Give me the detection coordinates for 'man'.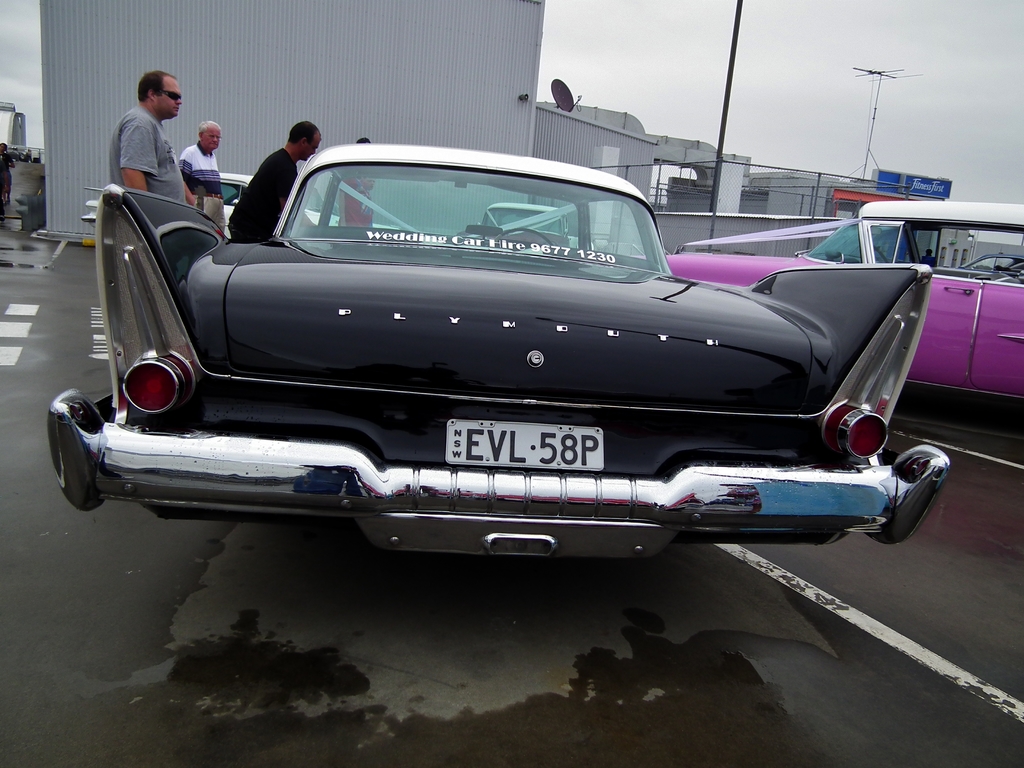
region(225, 118, 324, 236).
